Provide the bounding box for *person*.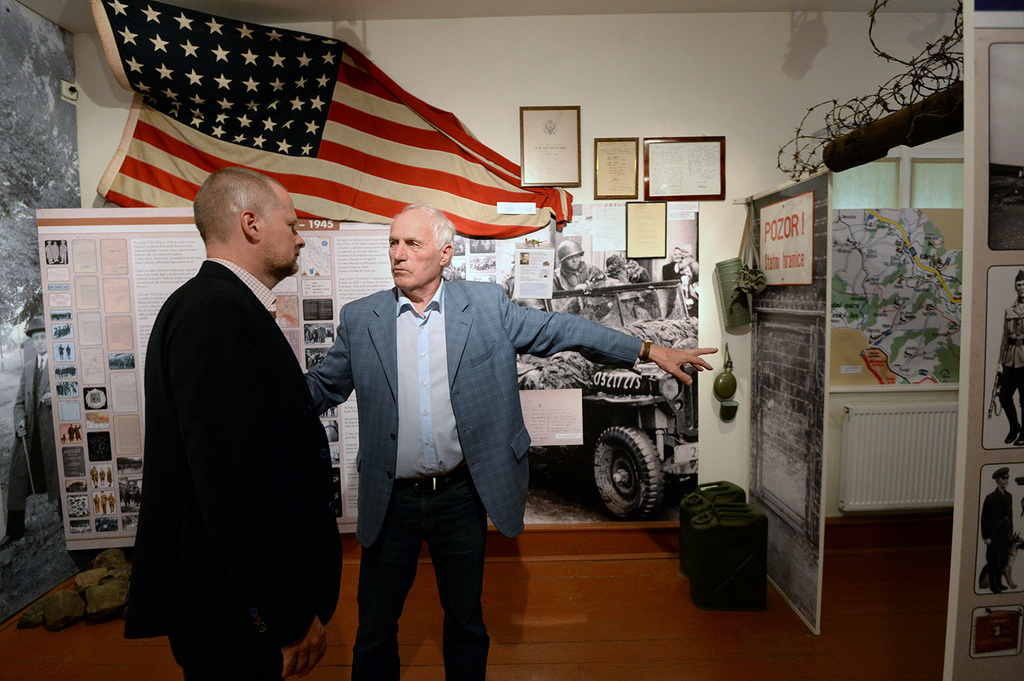
[100,490,108,513].
